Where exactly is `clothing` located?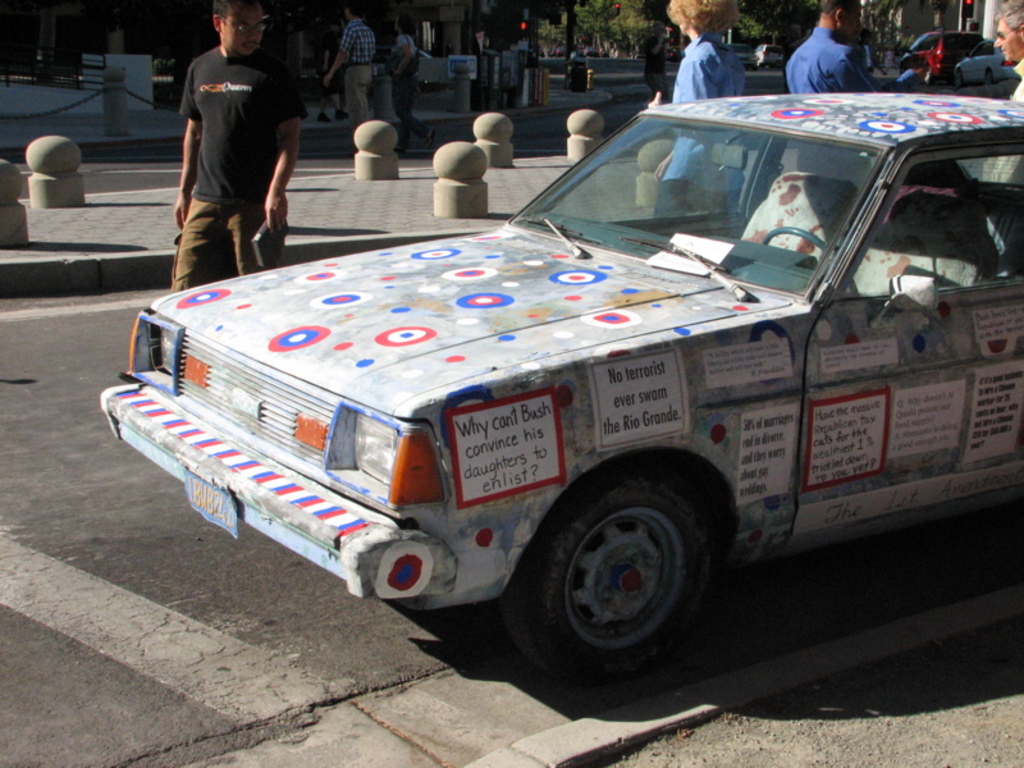
Its bounding box is [1010, 59, 1023, 106].
